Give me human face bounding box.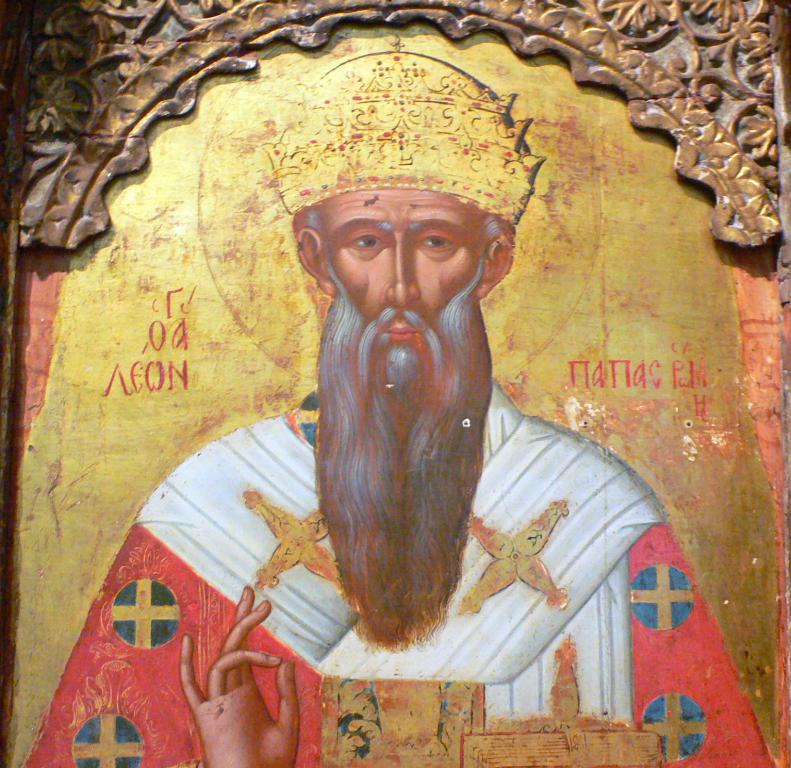
<bbox>305, 198, 517, 357</bbox>.
